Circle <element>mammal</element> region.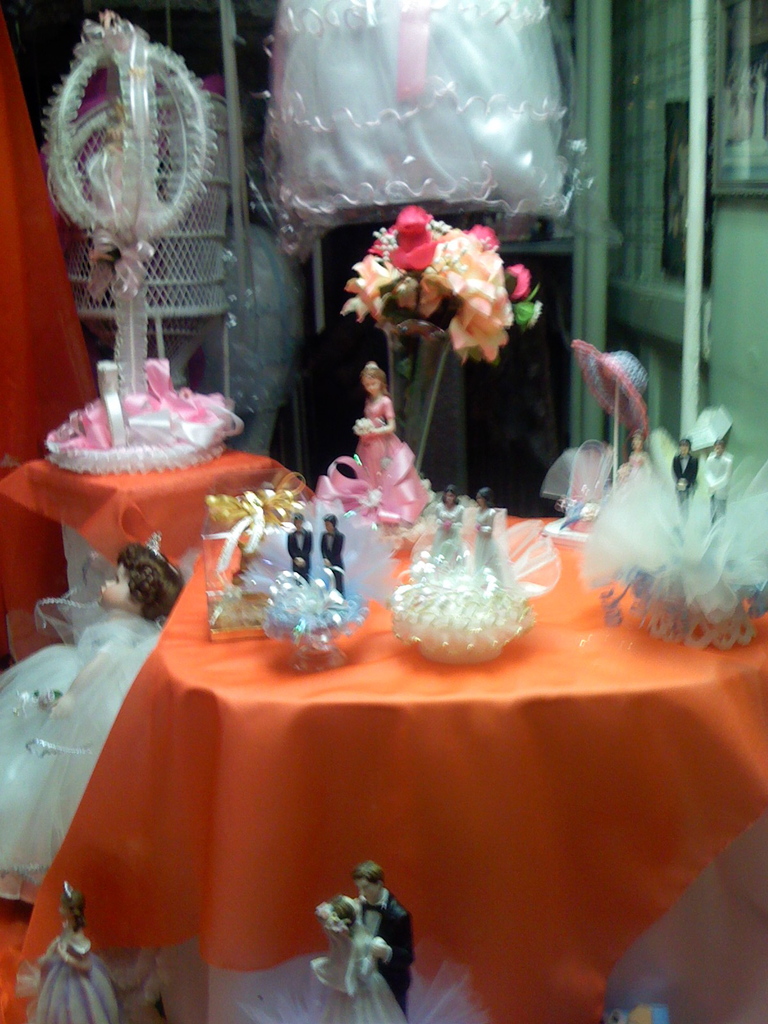
Region: {"left": 317, "top": 514, "right": 346, "bottom": 593}.
